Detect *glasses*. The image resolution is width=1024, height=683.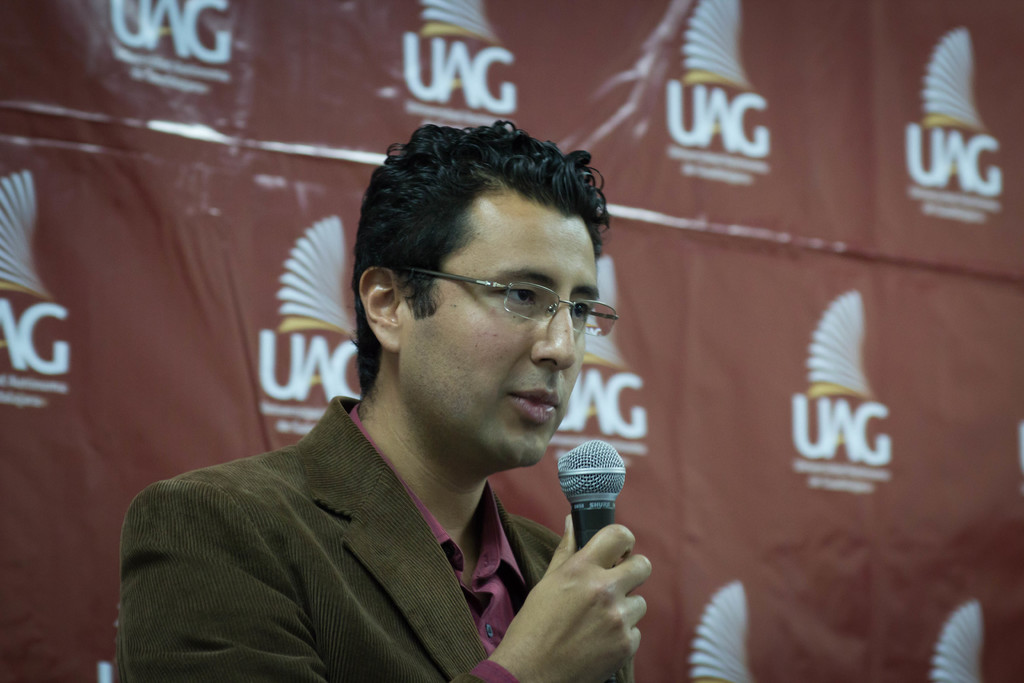
detection(387, 261, 618, 346).
